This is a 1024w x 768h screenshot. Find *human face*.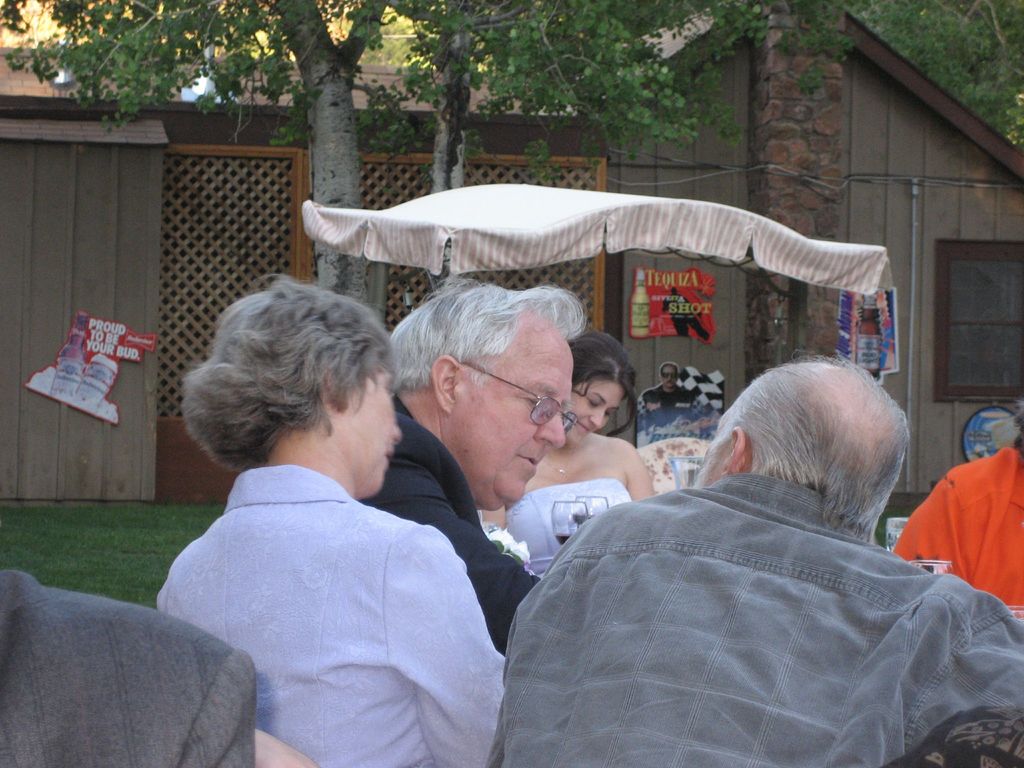
Bounding box: 572/381/618/442.
